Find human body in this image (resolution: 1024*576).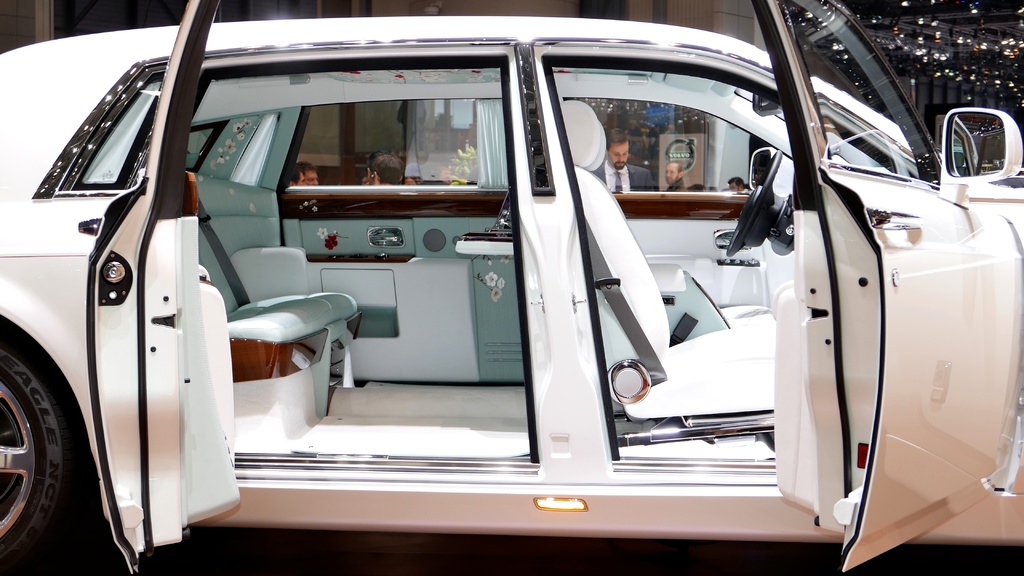
select_region(590, 129, 653, 198).
